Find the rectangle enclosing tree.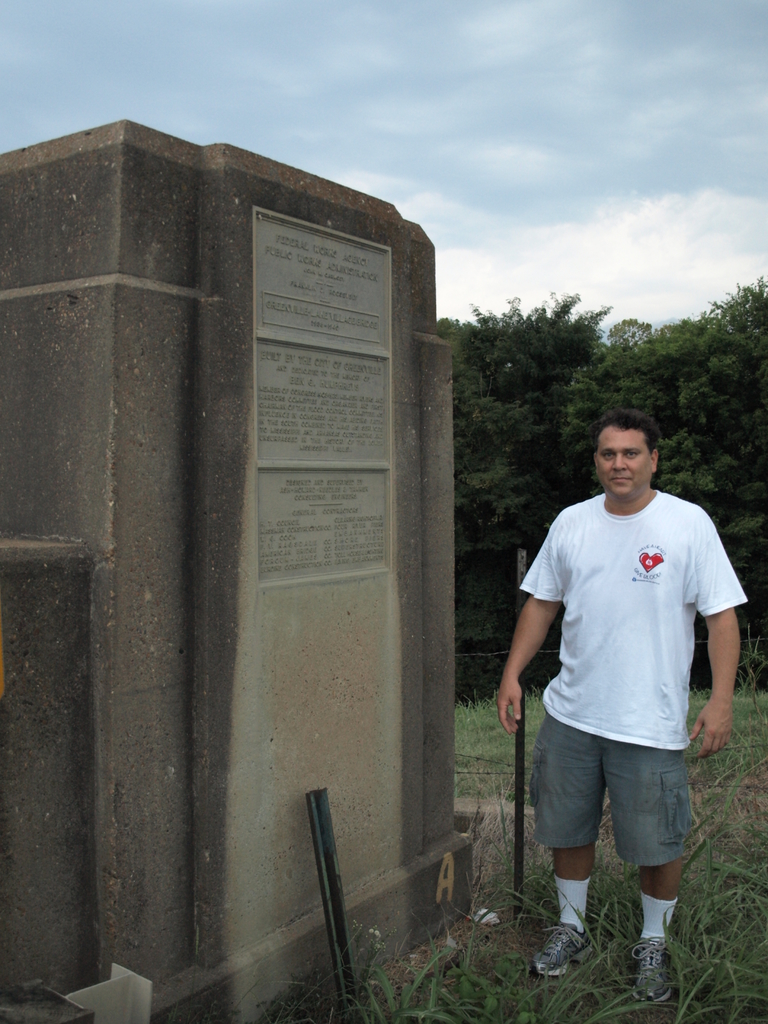
locate(431, 294, 618, 693).
